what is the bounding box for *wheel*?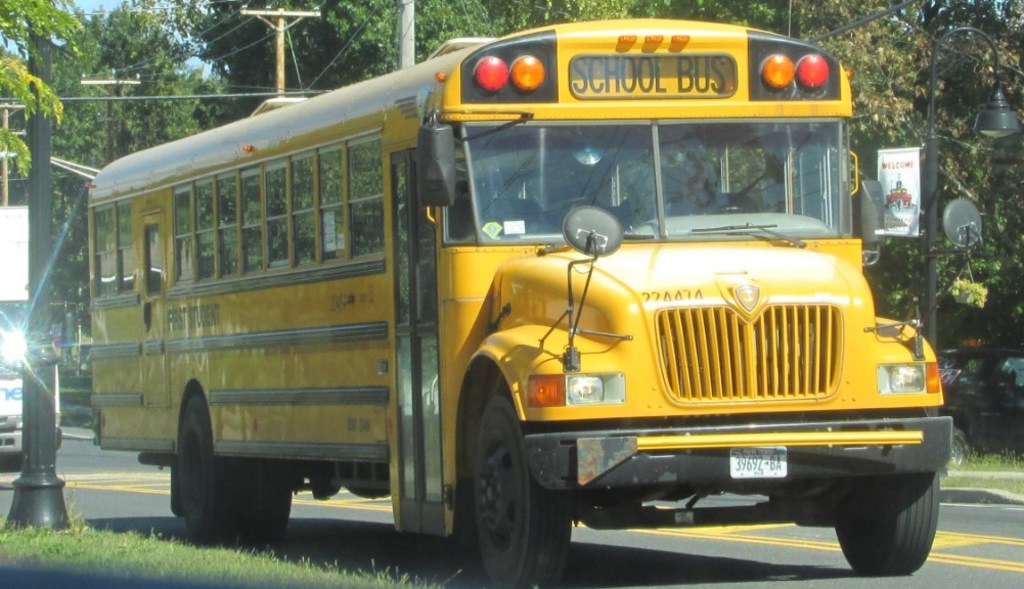
pyautogui.locateOnScreen(246, 461, 291, 547).
